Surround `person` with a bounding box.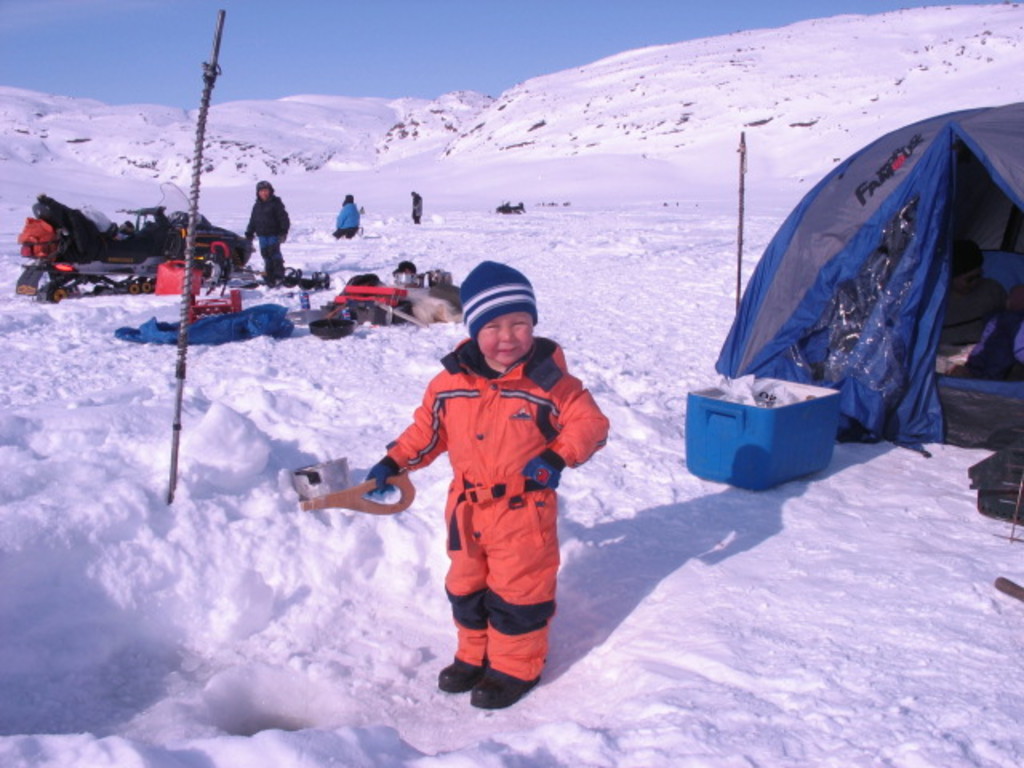
select_region(411, 190, 421, 222).
